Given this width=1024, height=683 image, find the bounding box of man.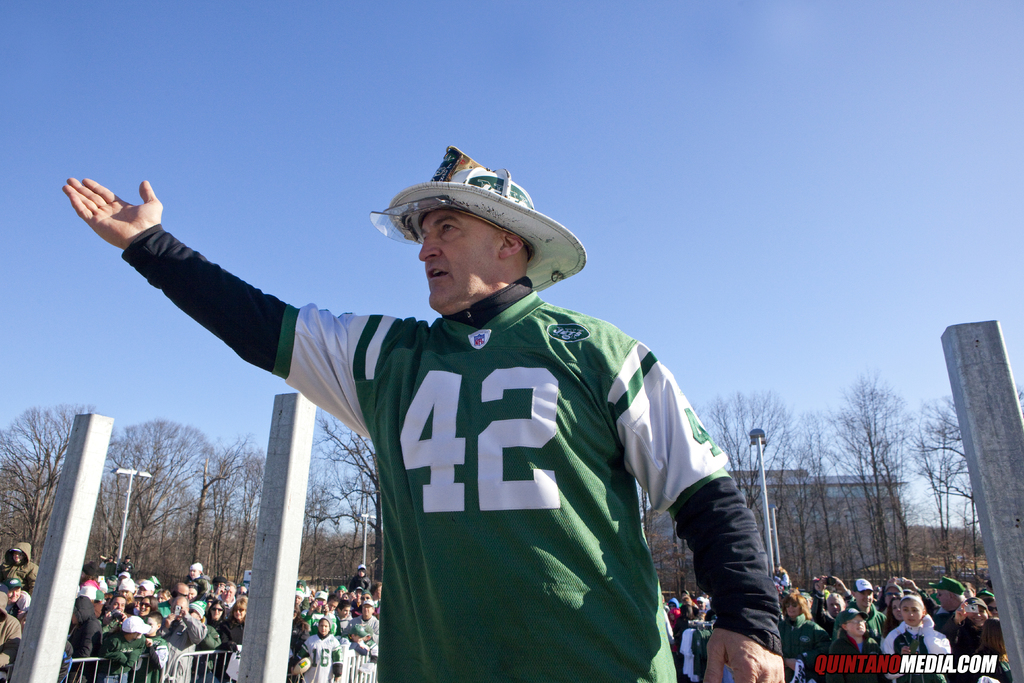
(0, 540, 39, 594).
